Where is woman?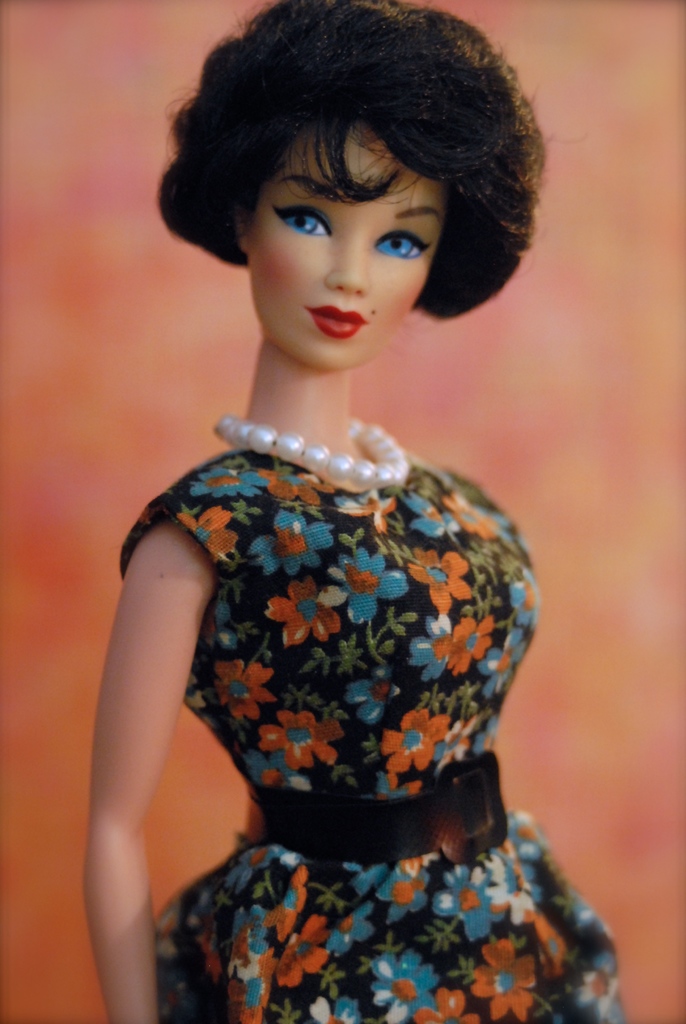
<box>75,81,622,1008</box>.
